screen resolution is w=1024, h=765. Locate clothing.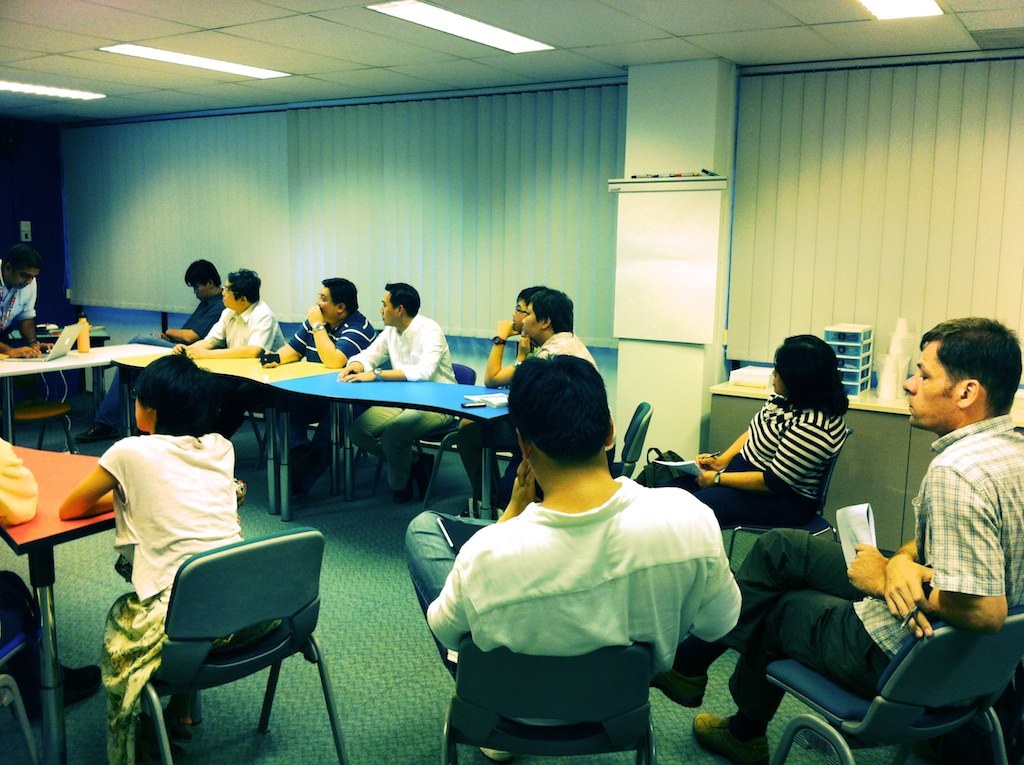
pyautogui.locateOnScreen(295, 315, 370, 471).
